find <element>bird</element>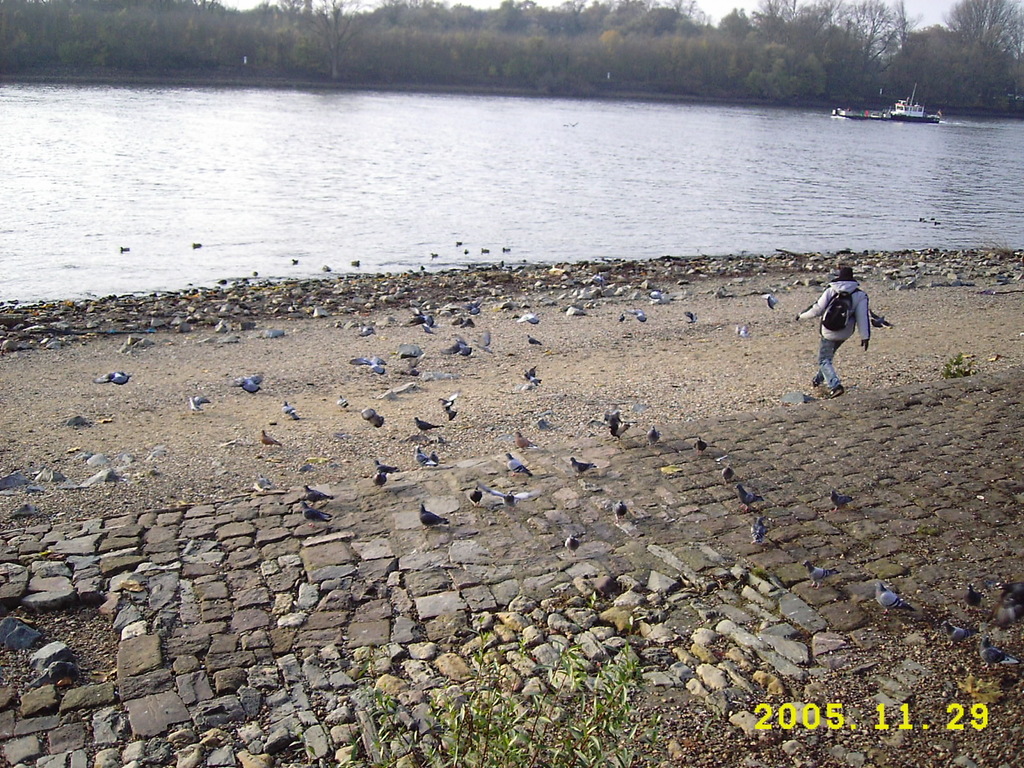
box(614, 312, 628, 326)
